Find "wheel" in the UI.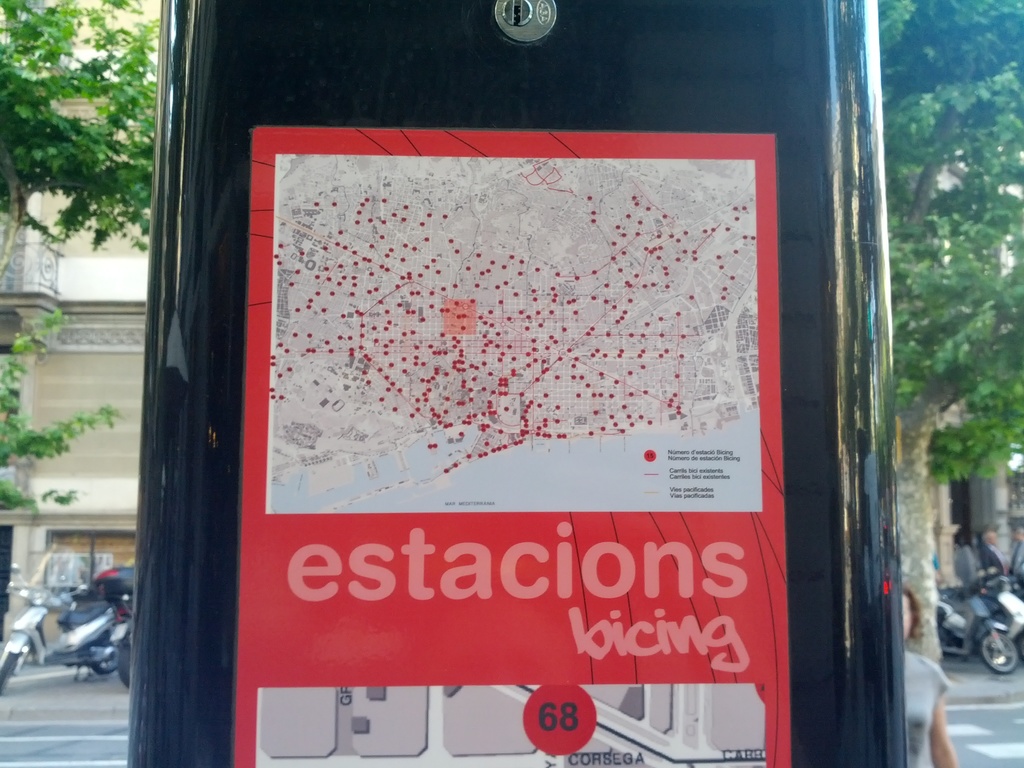
UI element at bbox(92, 646, 117, 675).
